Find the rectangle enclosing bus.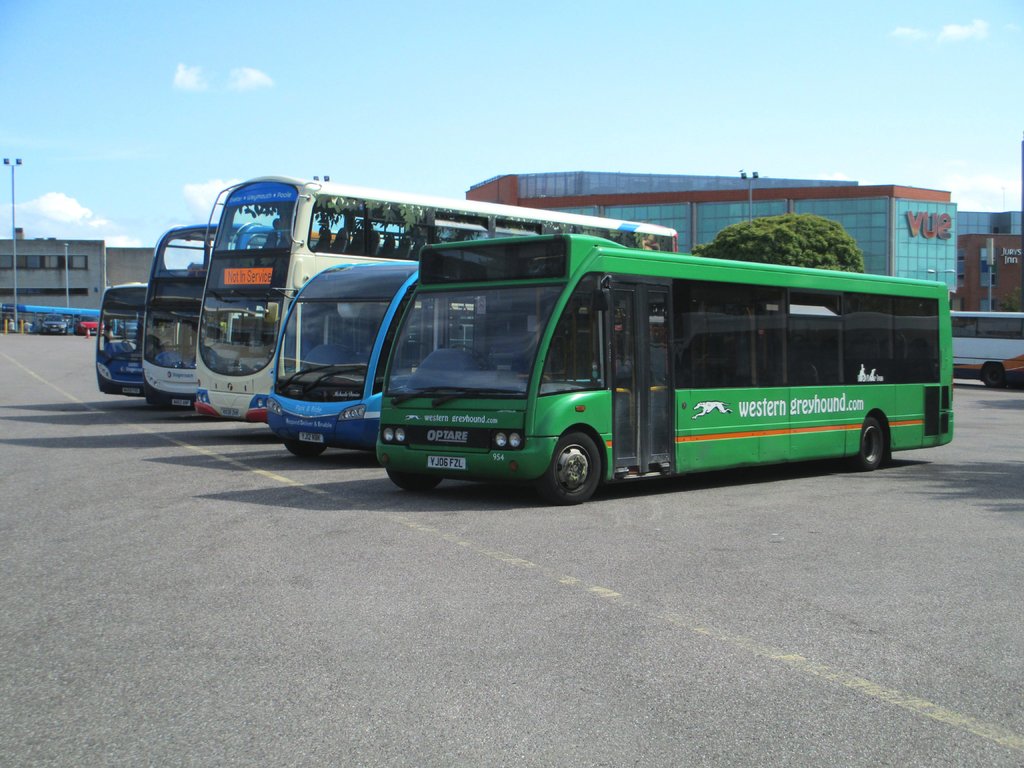
bbox=[93, 276, 149, 394].
